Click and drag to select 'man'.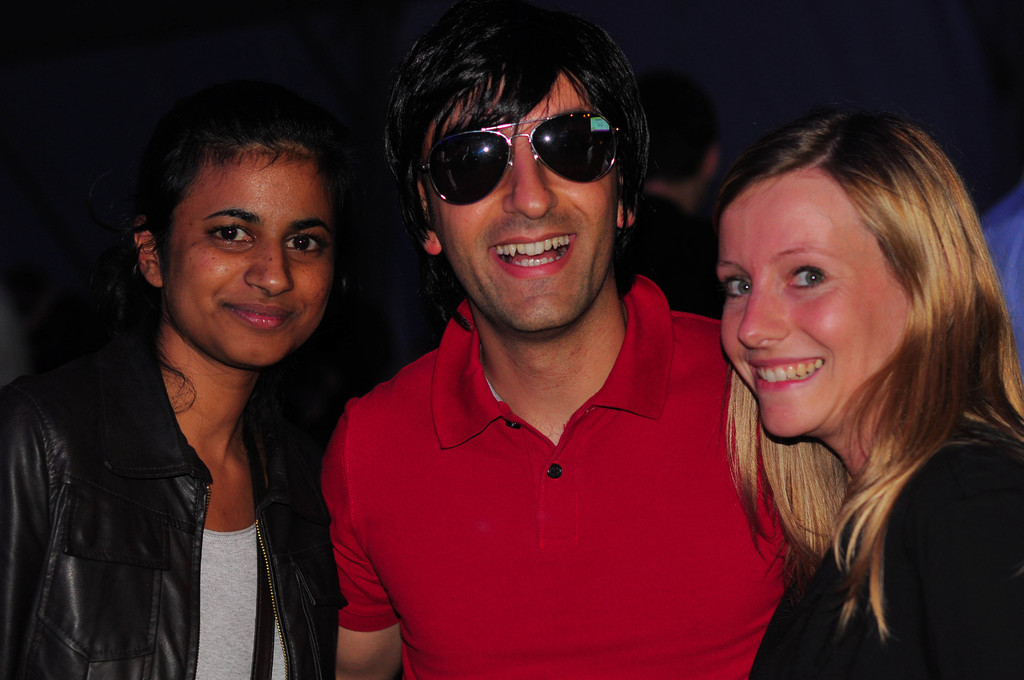
Selection: [315, 15, 789, 673].
